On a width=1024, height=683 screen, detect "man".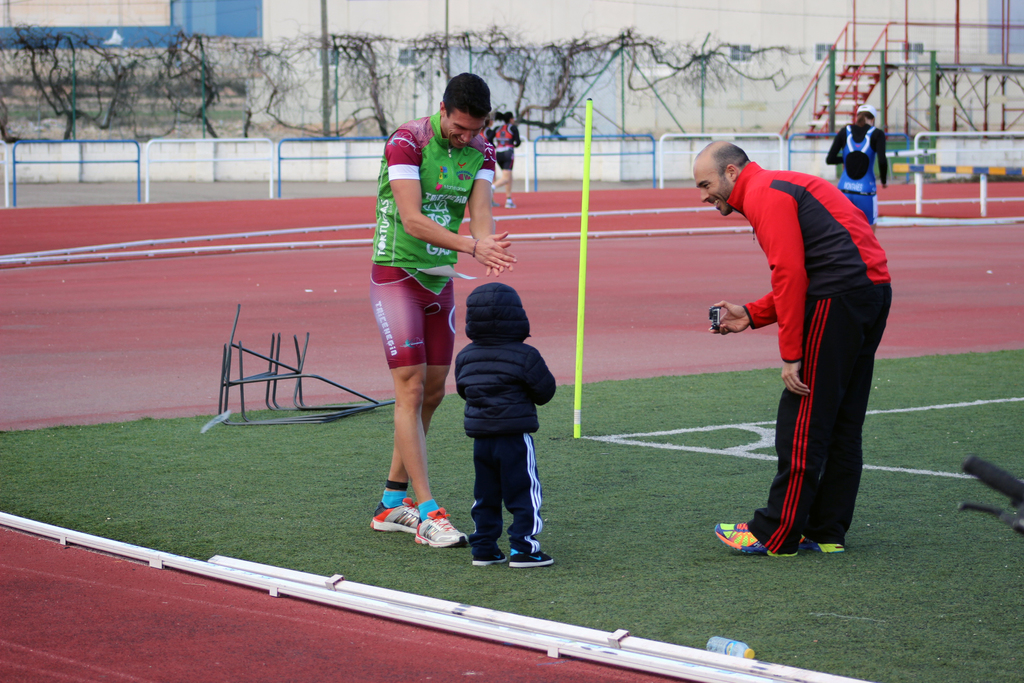
bbox=[826, 98, 896, 243].
